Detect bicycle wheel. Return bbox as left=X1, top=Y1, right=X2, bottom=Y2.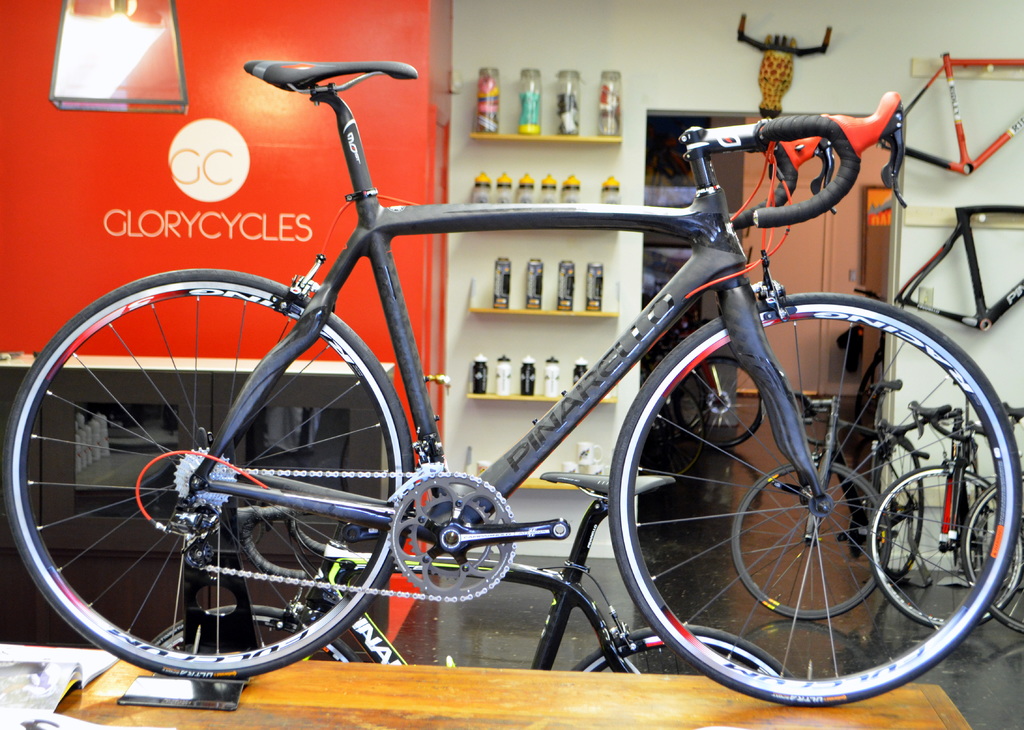
left=961, top=478, right=1023, bottom=630.
